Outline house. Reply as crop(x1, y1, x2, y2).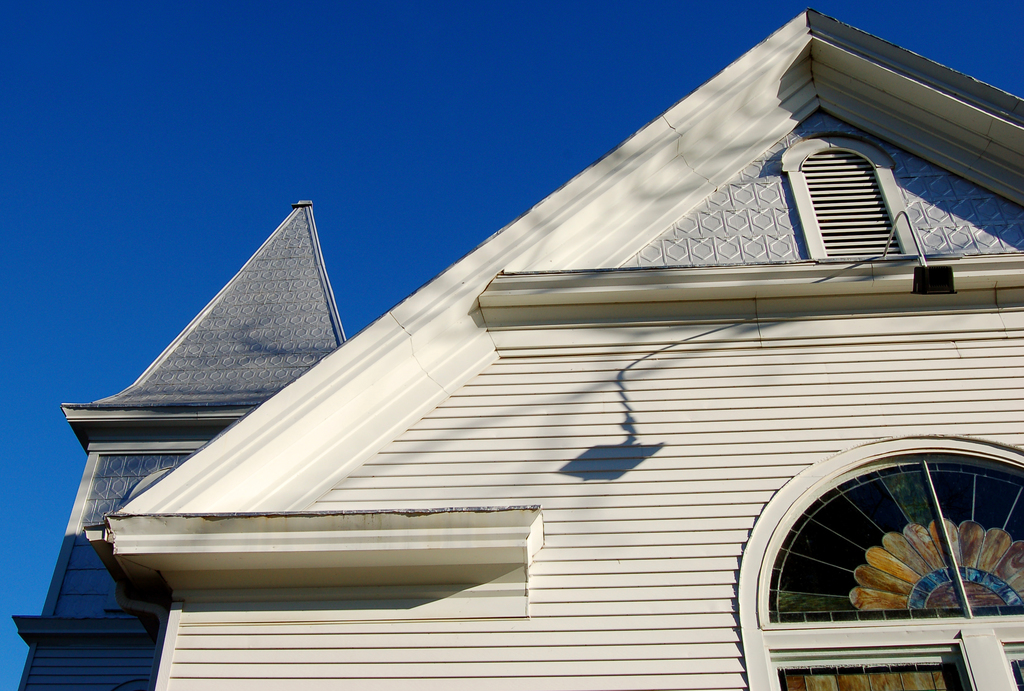
crop(0, 0, 1023, 678).
